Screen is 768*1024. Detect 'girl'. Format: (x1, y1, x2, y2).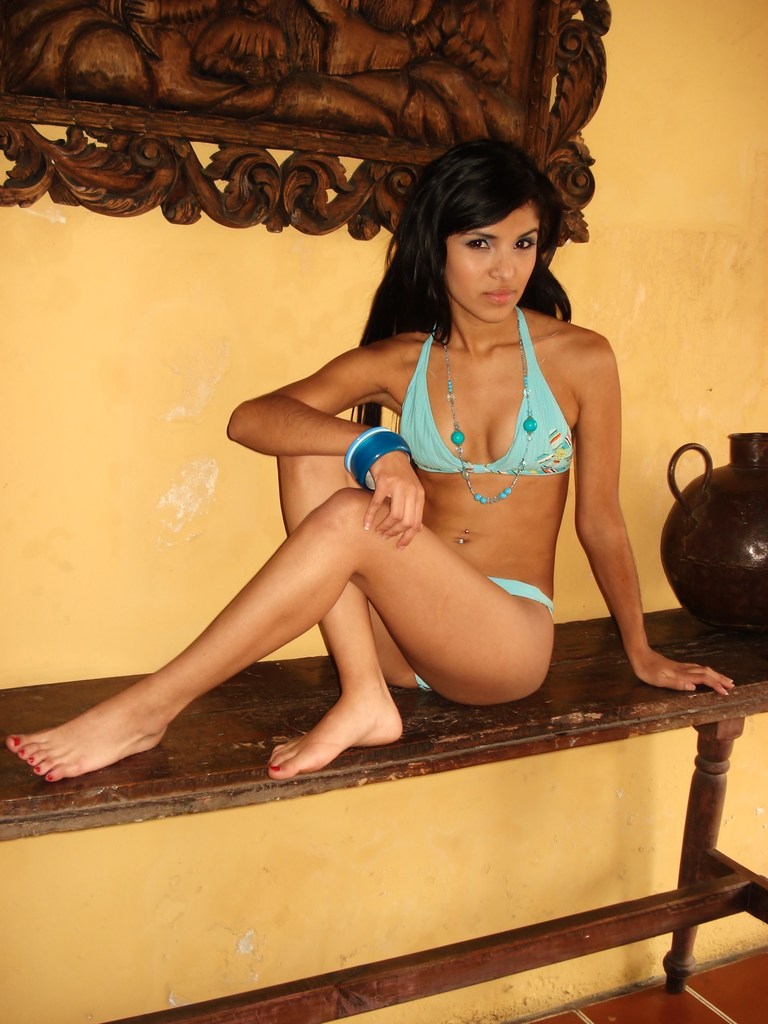
(4, 137, 737, 783).
